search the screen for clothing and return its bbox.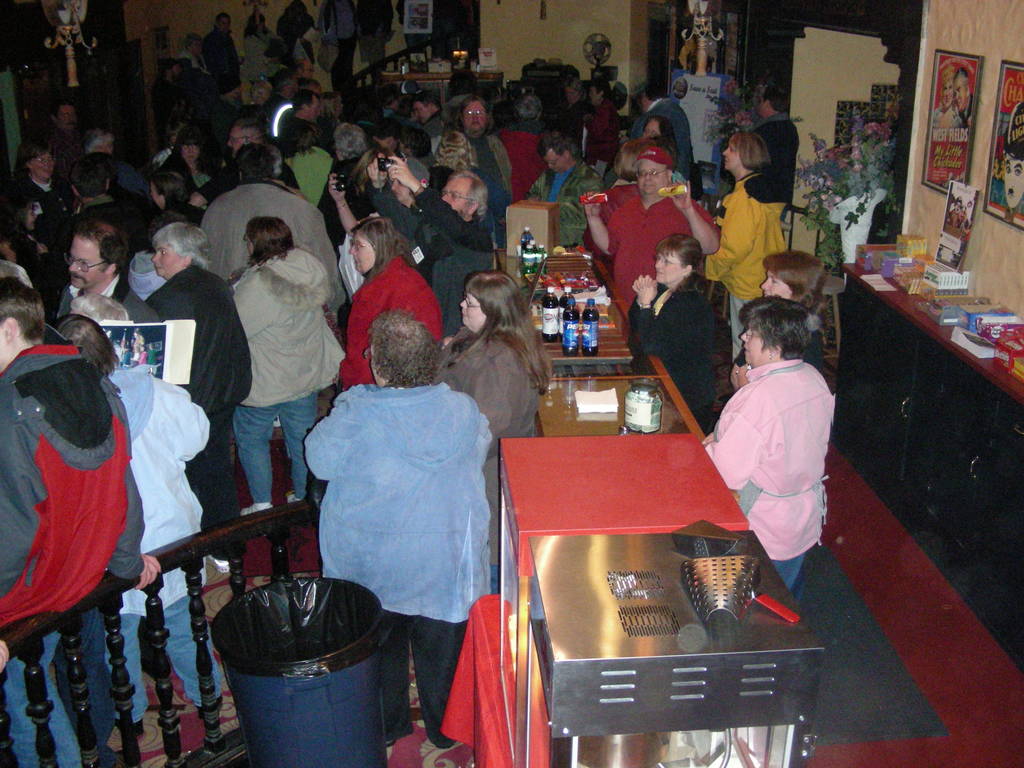
Found: BBox(756, 120, 794, 209).
